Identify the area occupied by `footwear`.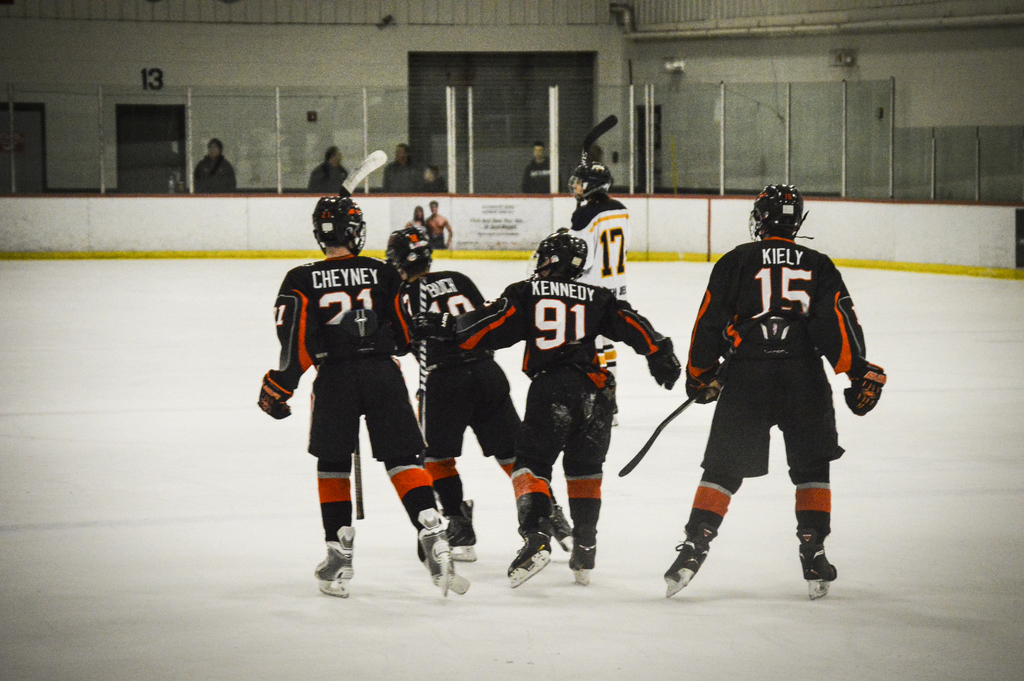
Area: {"left": 415, "top": 514, "right": 473, "bottom": 600}.
